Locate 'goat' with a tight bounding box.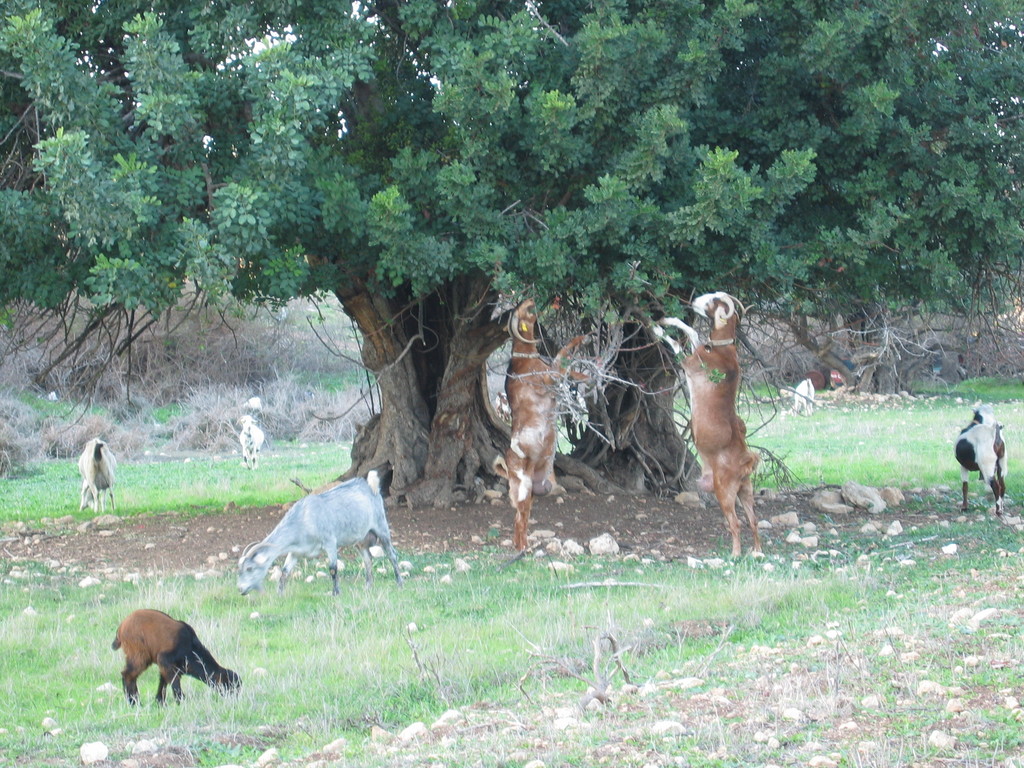
(241, 412, 266, 466).
